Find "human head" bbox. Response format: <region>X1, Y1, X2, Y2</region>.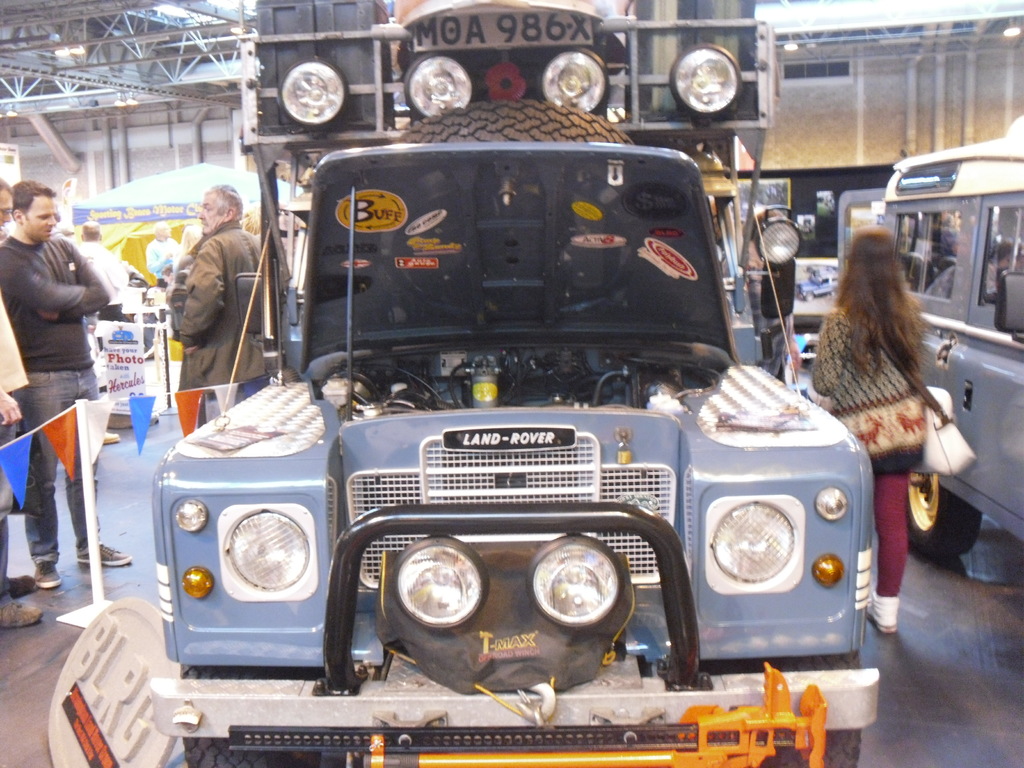
<region>0, 175, 12, 225</region>.
